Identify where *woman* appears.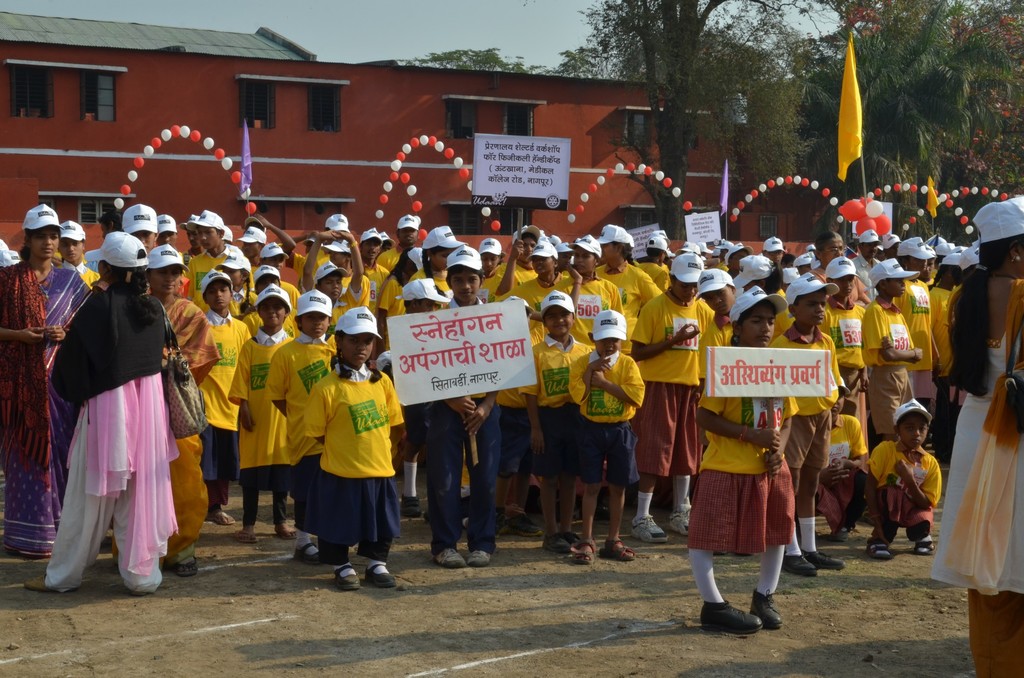
Appears at 930 197 1023 677.
